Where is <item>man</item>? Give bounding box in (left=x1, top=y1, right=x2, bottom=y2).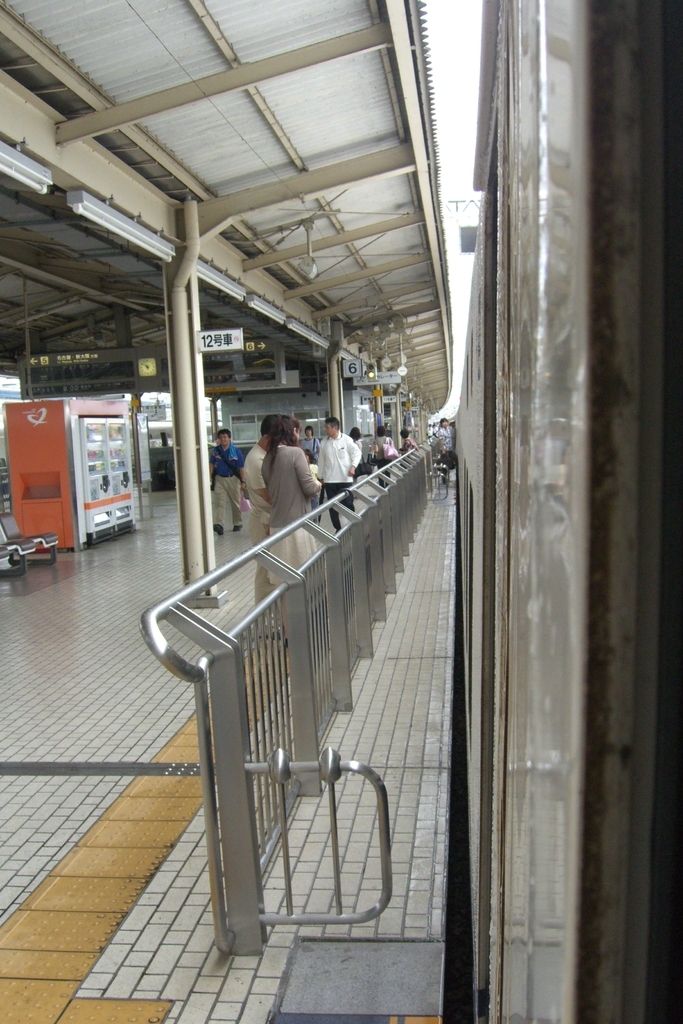
(left=438, top=416, right=455, bottom=479).
